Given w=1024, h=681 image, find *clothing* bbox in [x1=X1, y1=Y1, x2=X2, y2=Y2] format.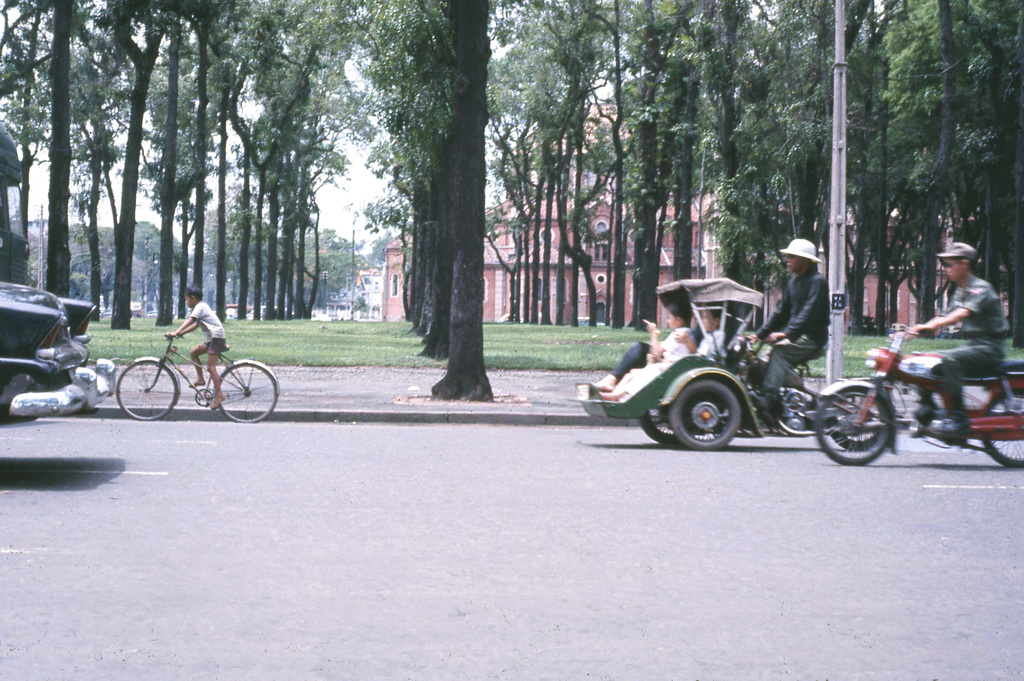
[x1=929, y1=272, x2=998, y2=423].
